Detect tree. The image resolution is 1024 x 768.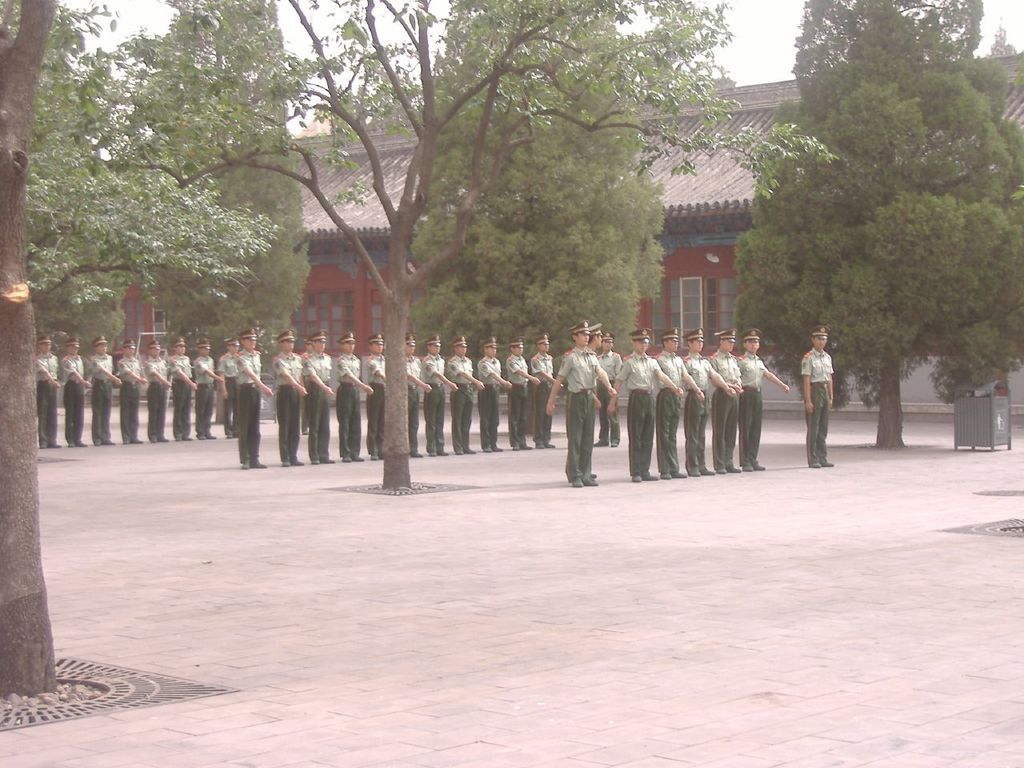
(109,0,833,501).
